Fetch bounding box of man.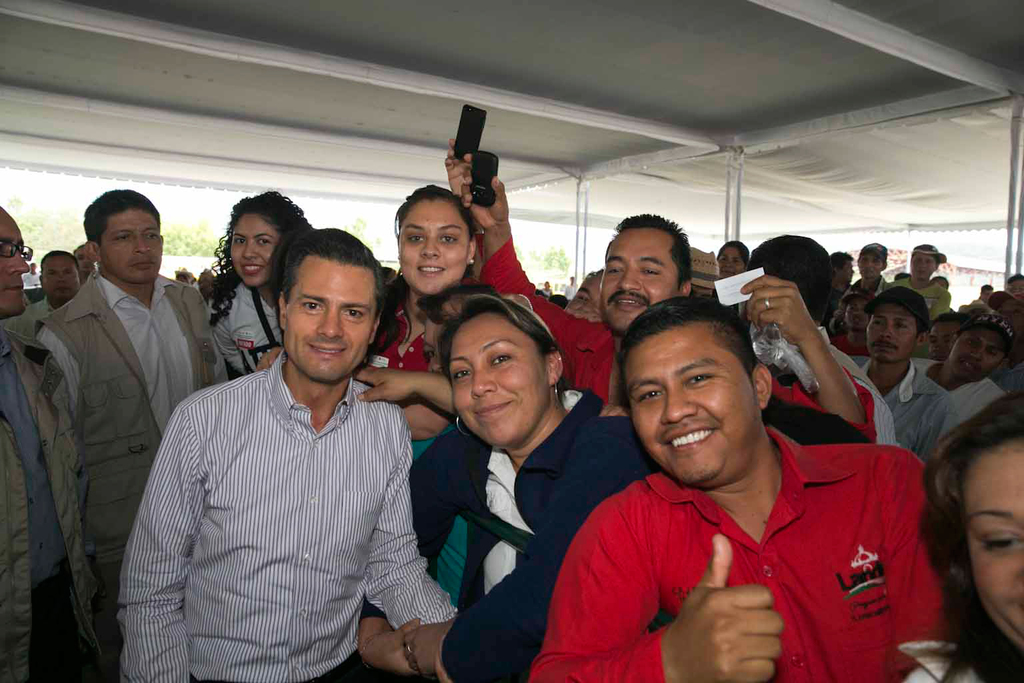
Bbox: {"left": 0, "top": 203, "right": 97, "bottom": 682}.
